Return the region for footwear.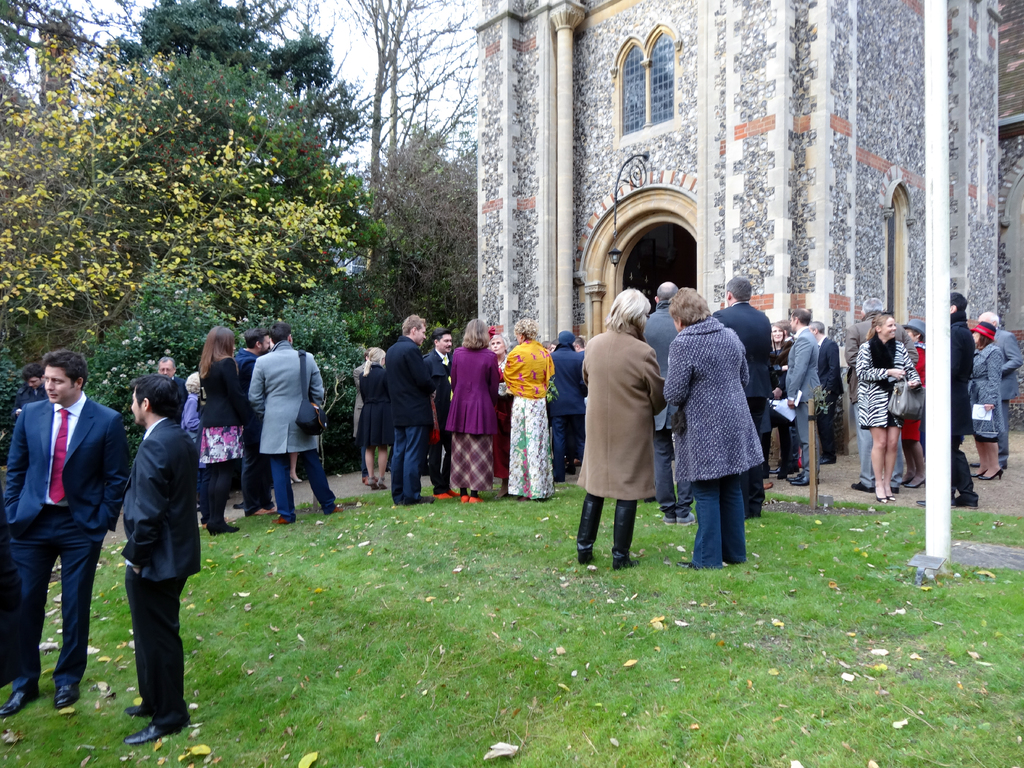
[x1=677, y1=516, x2=694, y2=527].
